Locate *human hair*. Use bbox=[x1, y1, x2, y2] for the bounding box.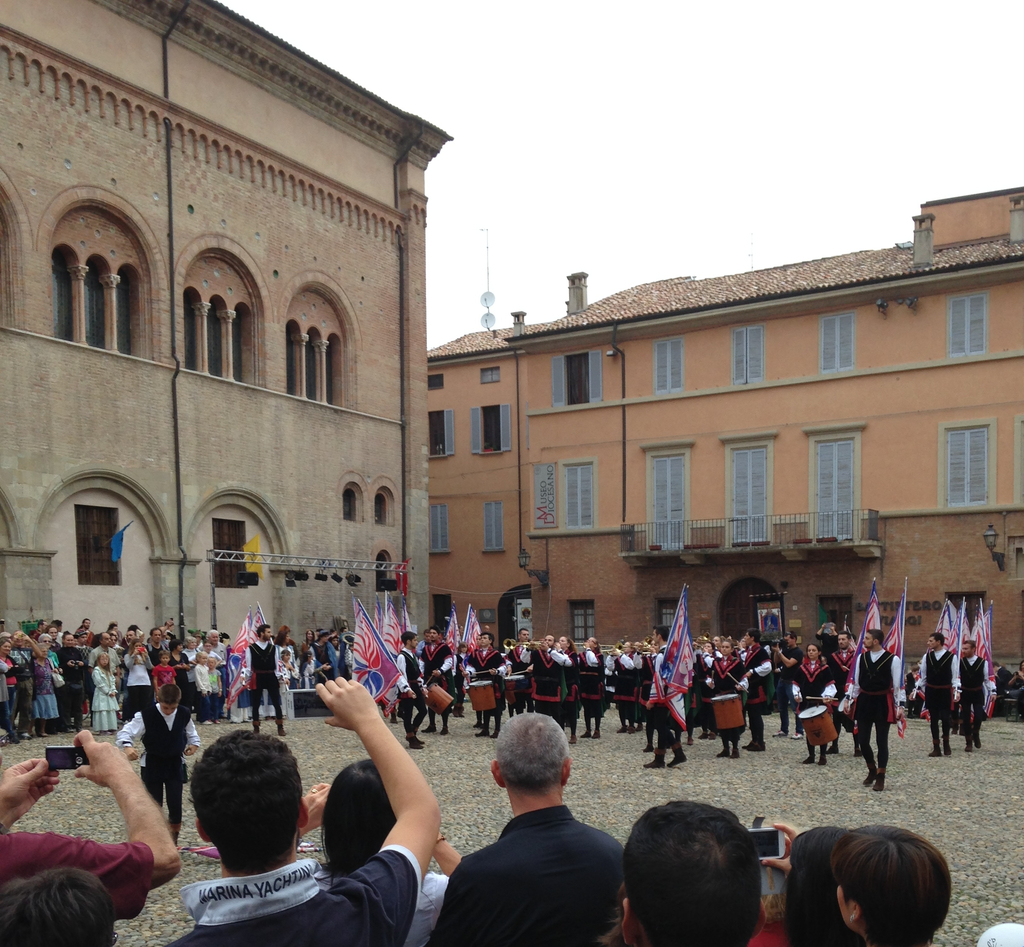
bbox=[0, 869, 113, 946].
